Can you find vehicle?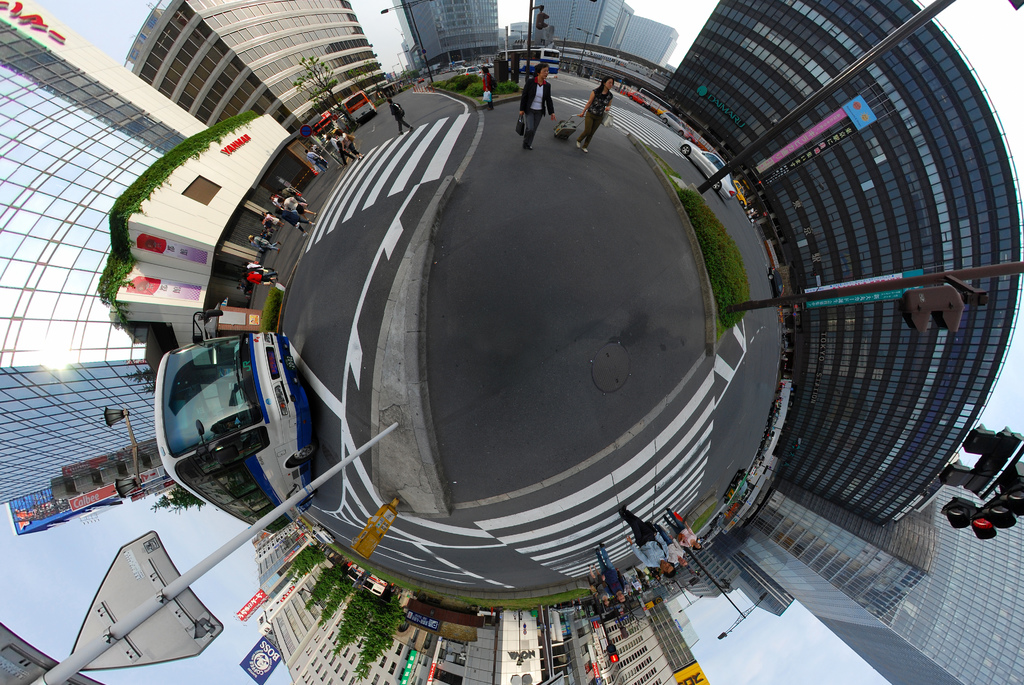
Yes, bounding box: region(154, 310, 316, 535).
